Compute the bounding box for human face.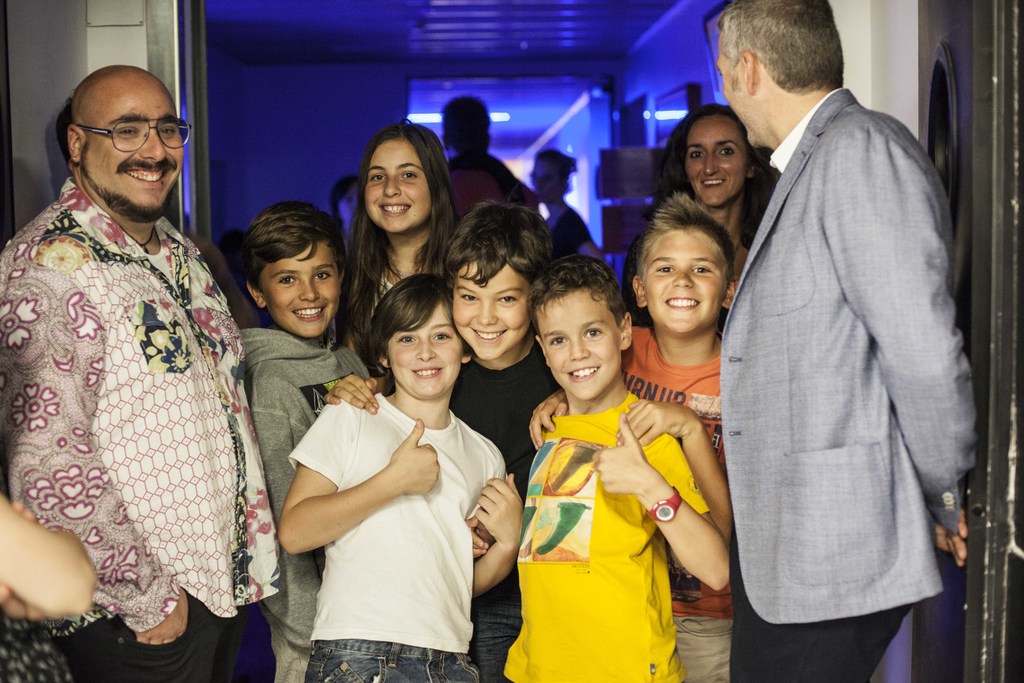
pyautogui.locateOnScreen(645, 226, 724, 328).
